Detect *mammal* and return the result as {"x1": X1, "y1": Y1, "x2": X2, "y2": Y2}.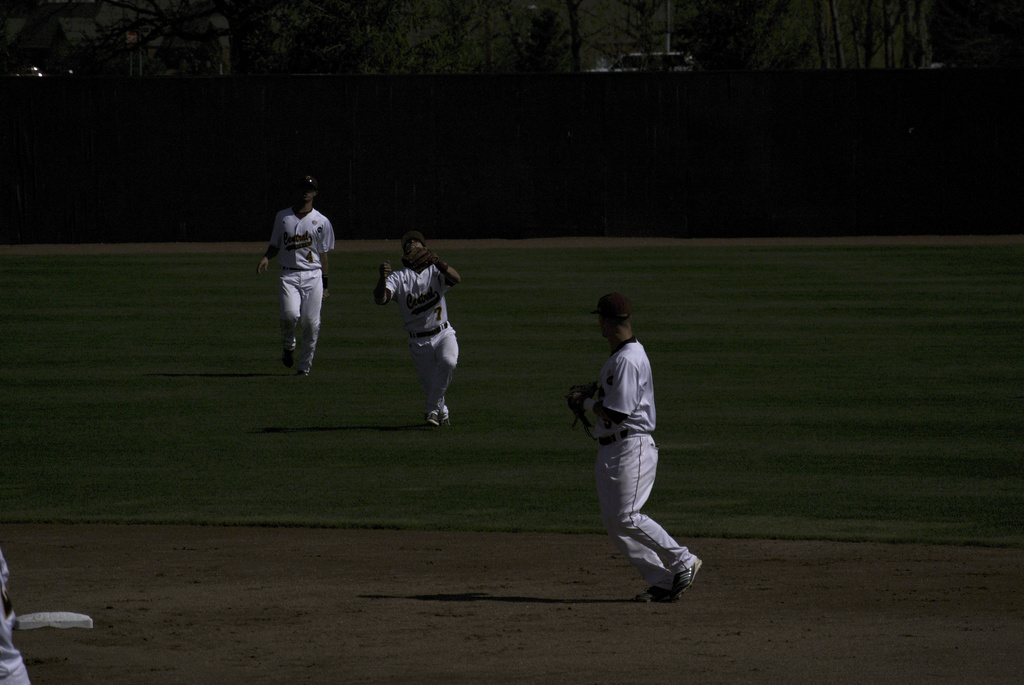
{"x1": 374, "y1": 232, "x2": 460, "y2": 427}.
